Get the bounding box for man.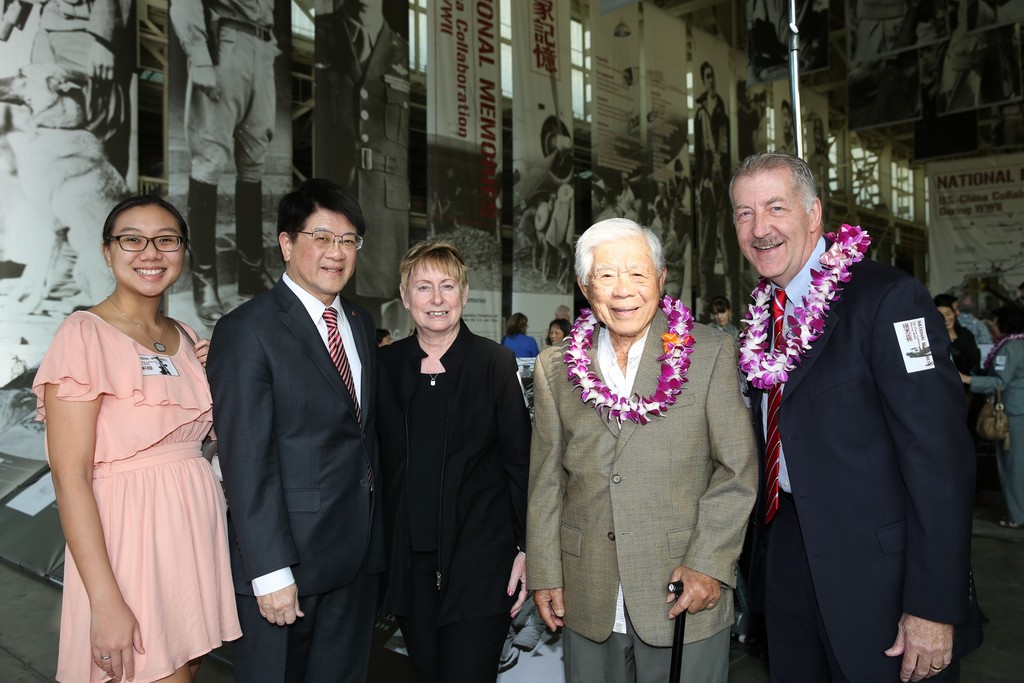
[315, 0, 410, 296].
